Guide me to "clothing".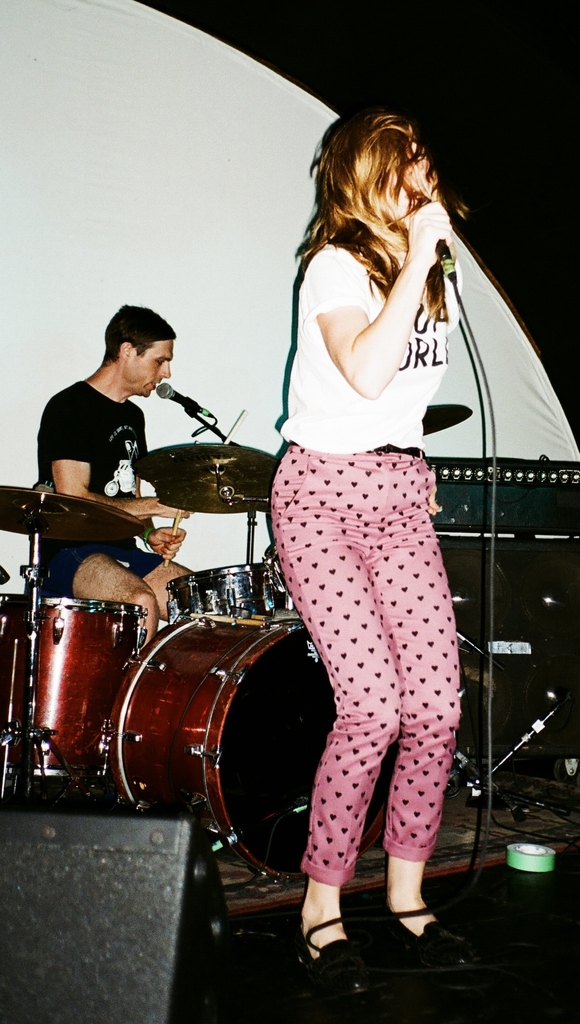
Guidance: {"left": 323, "top": 244, "right": 463, "bottom": 880}.
